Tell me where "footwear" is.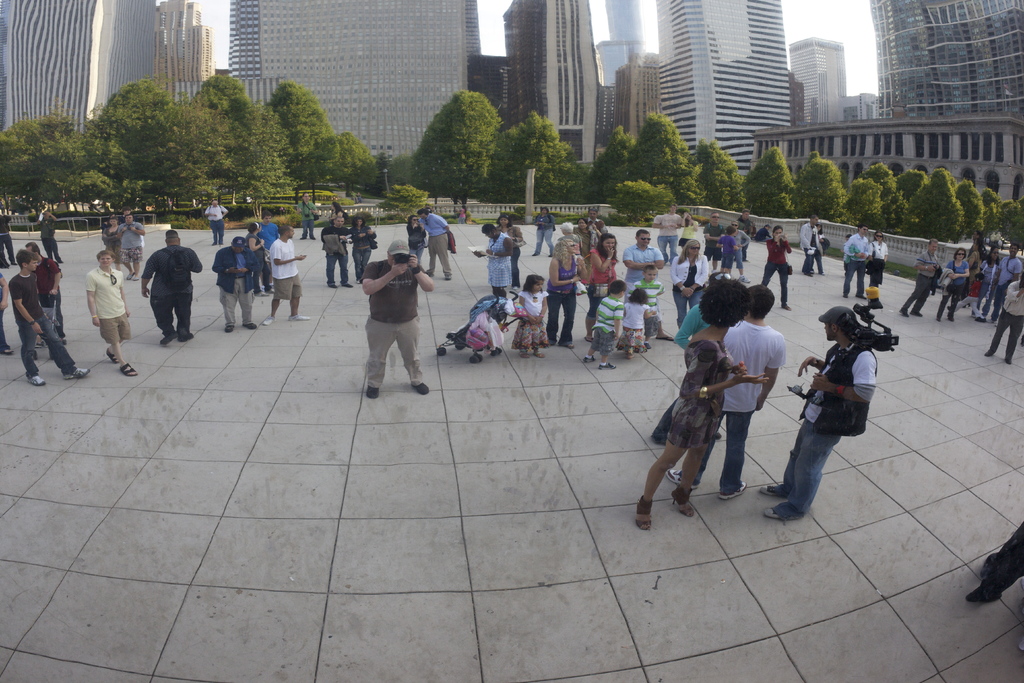
"footwear" is at 289,313,311,318.
